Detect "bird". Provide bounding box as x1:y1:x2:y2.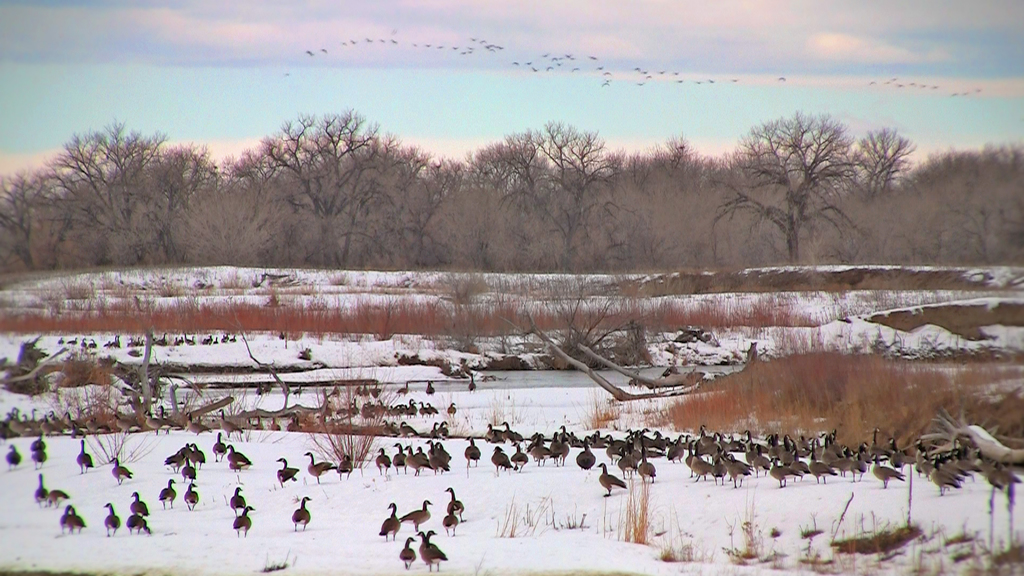
400:497:436:531.
